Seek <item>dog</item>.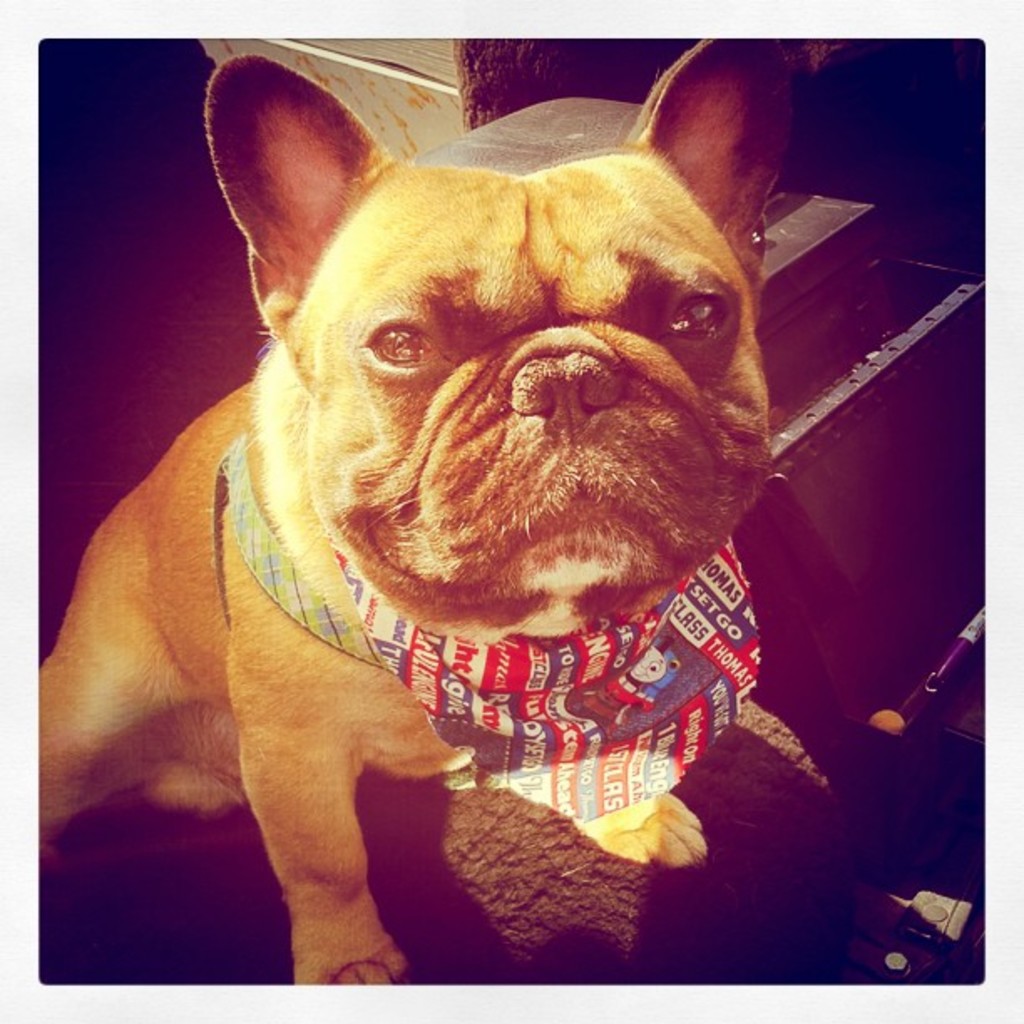
Rect(33, 27, 793, 987).
